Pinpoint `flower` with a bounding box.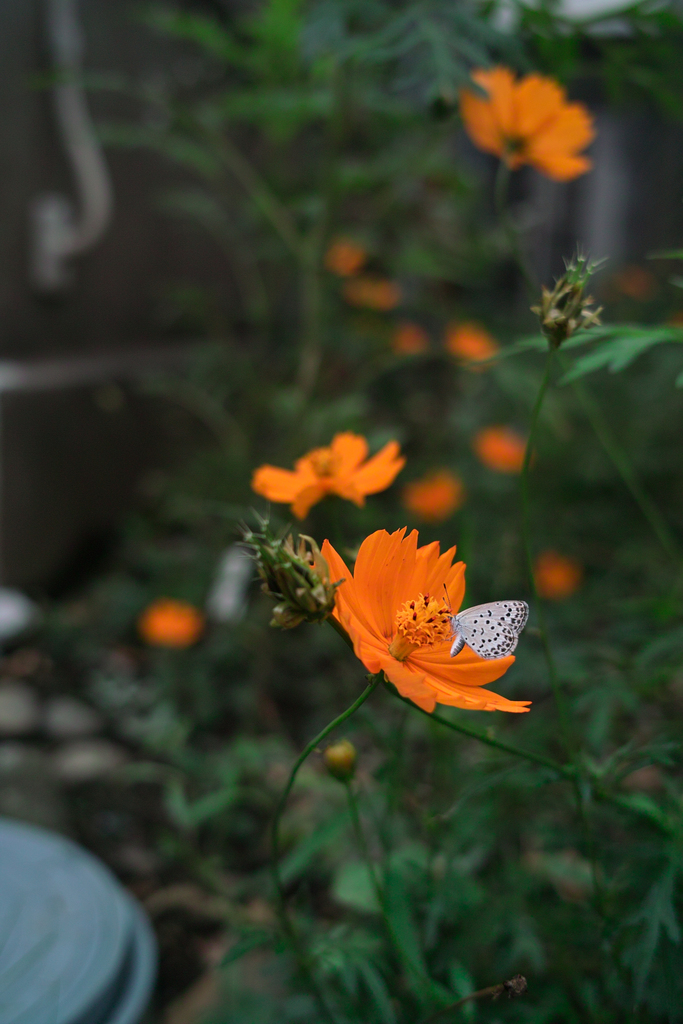
<region>252, 428, 418, 511</region>.
